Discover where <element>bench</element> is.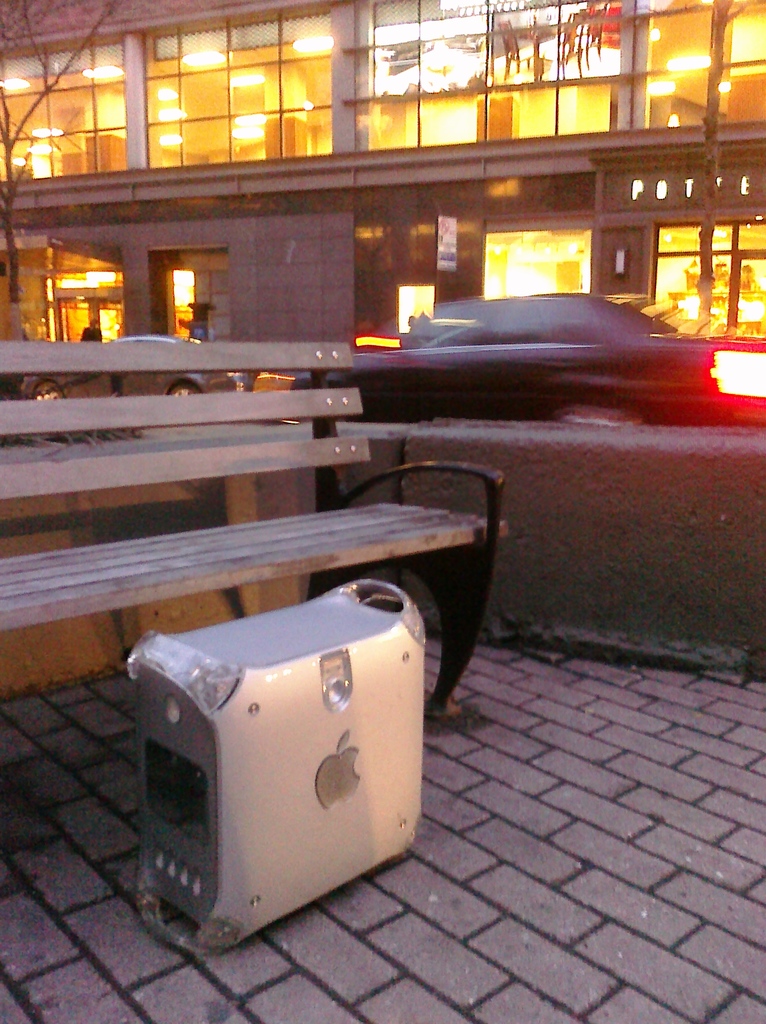
Discovered at [left=0, top=340, right=510, bottom=708].
